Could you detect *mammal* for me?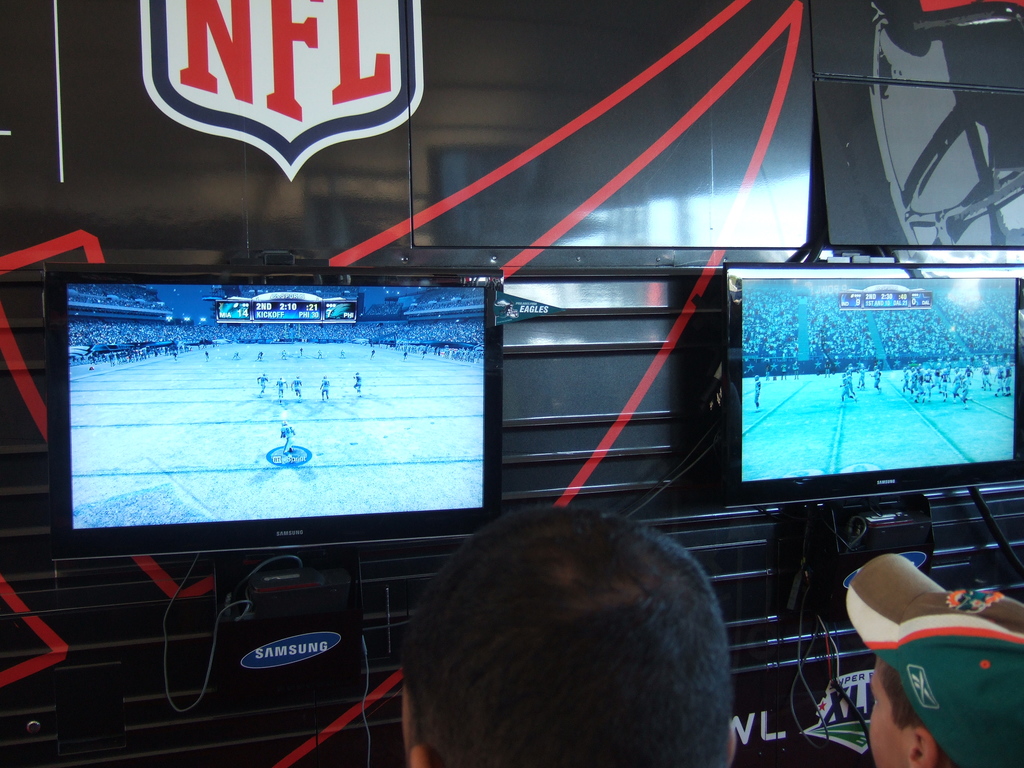
Detection result: <bbox>253, 374, 267, 394</bbox>.
